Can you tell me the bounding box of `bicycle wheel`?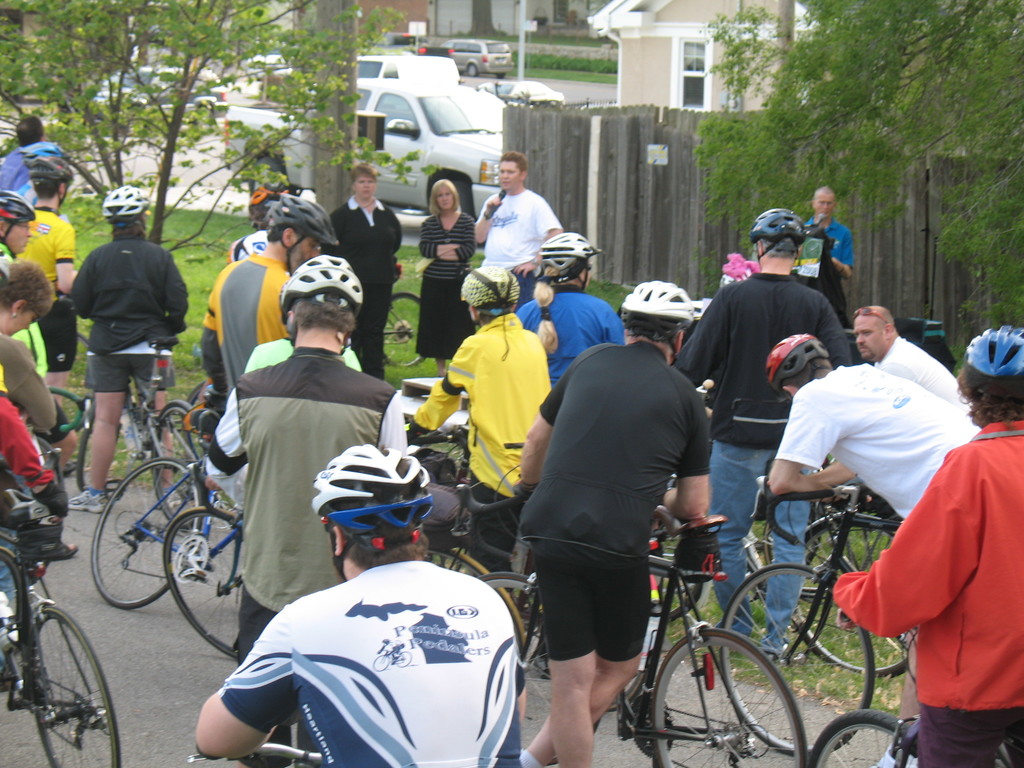
crop(423, 537, 527, 645).
